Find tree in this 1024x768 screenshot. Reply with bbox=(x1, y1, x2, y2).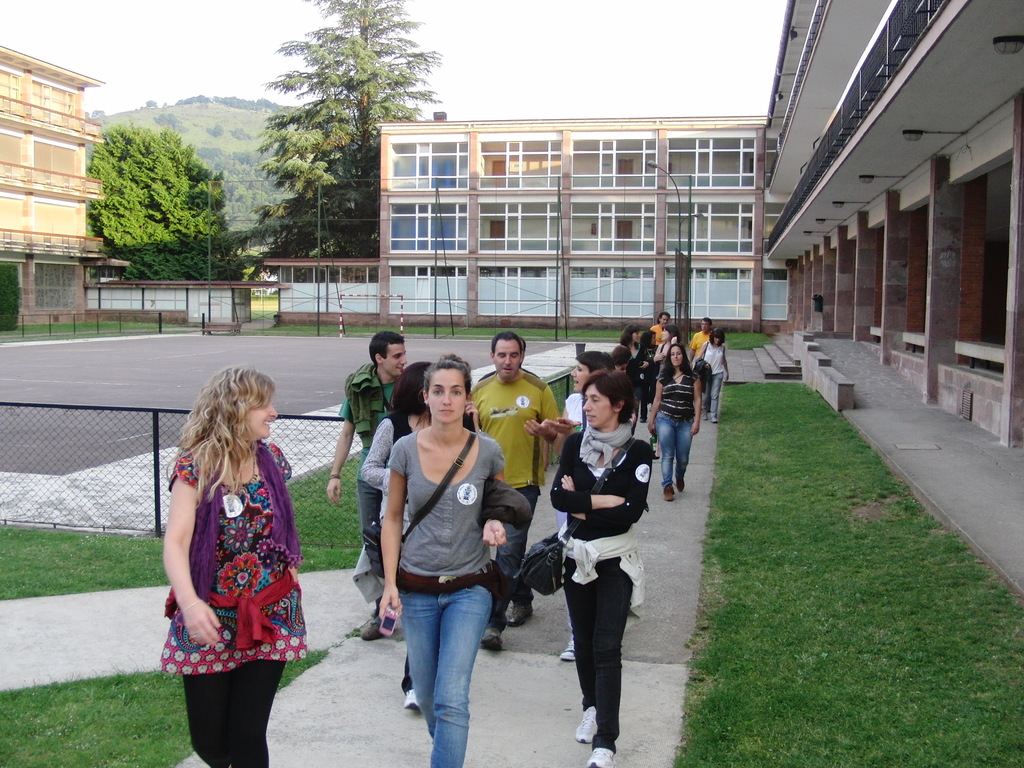
bbox=(244, 0, 443, 287).
